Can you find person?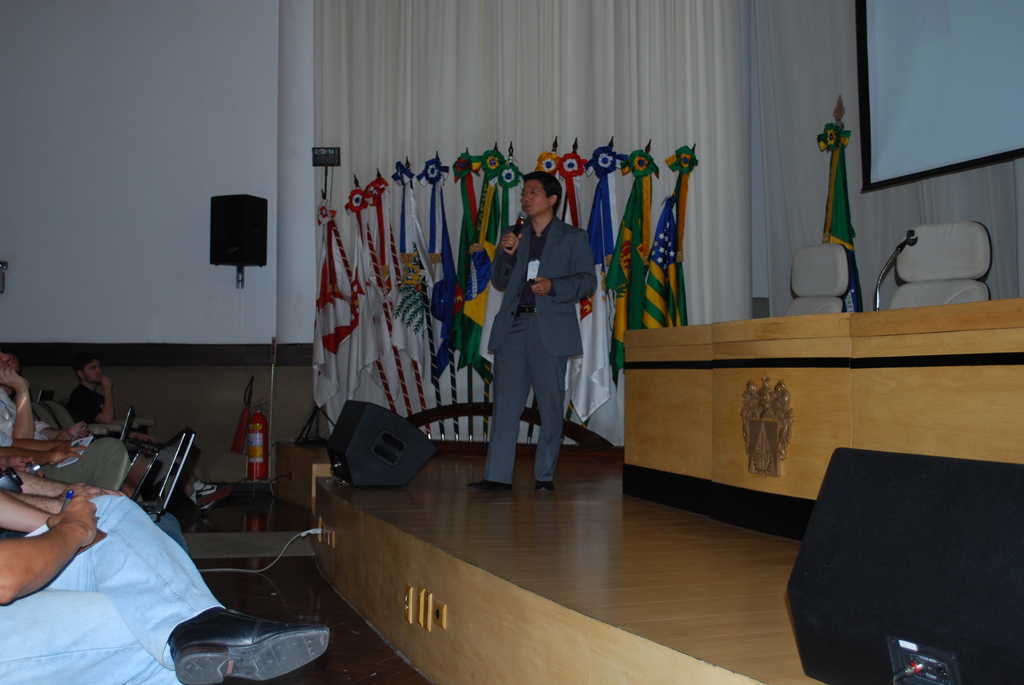
Yes, bounding box: rect(470, 169, 601, 494).
